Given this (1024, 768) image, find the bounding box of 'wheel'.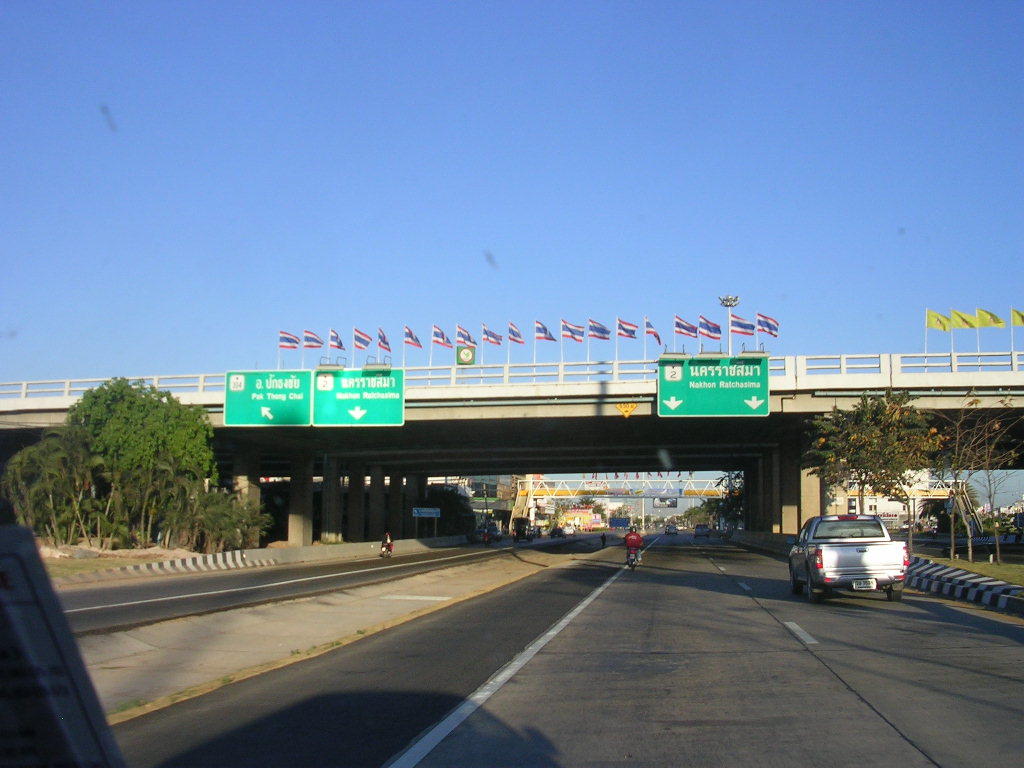
[x1=882, y1=583, x2=909, y2=604].
